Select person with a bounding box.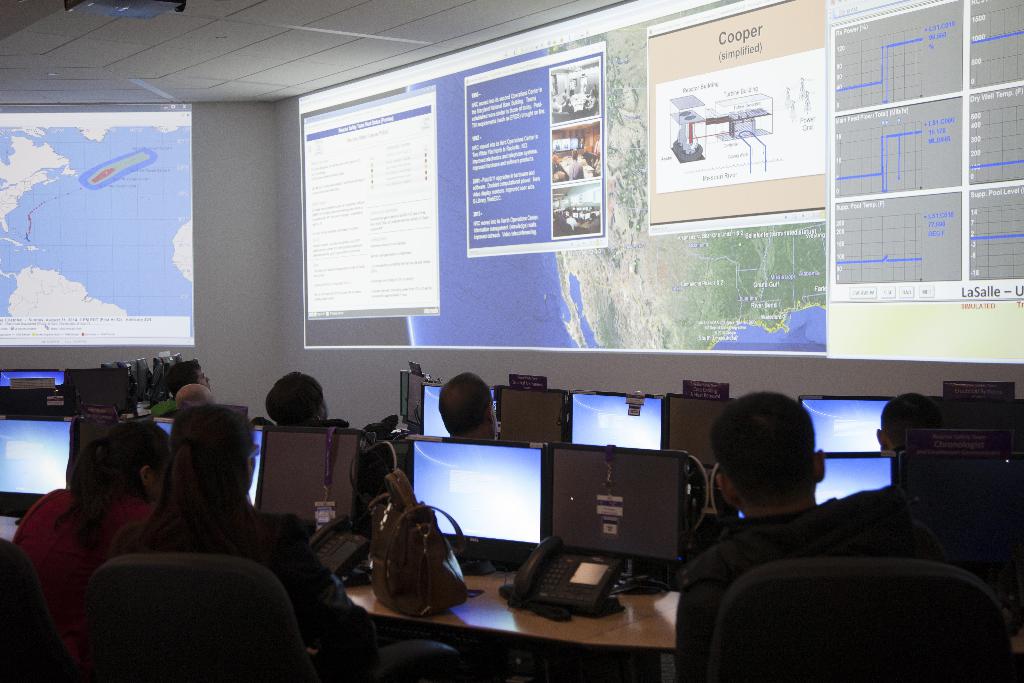
BBox(265, 368, 345, 427).
